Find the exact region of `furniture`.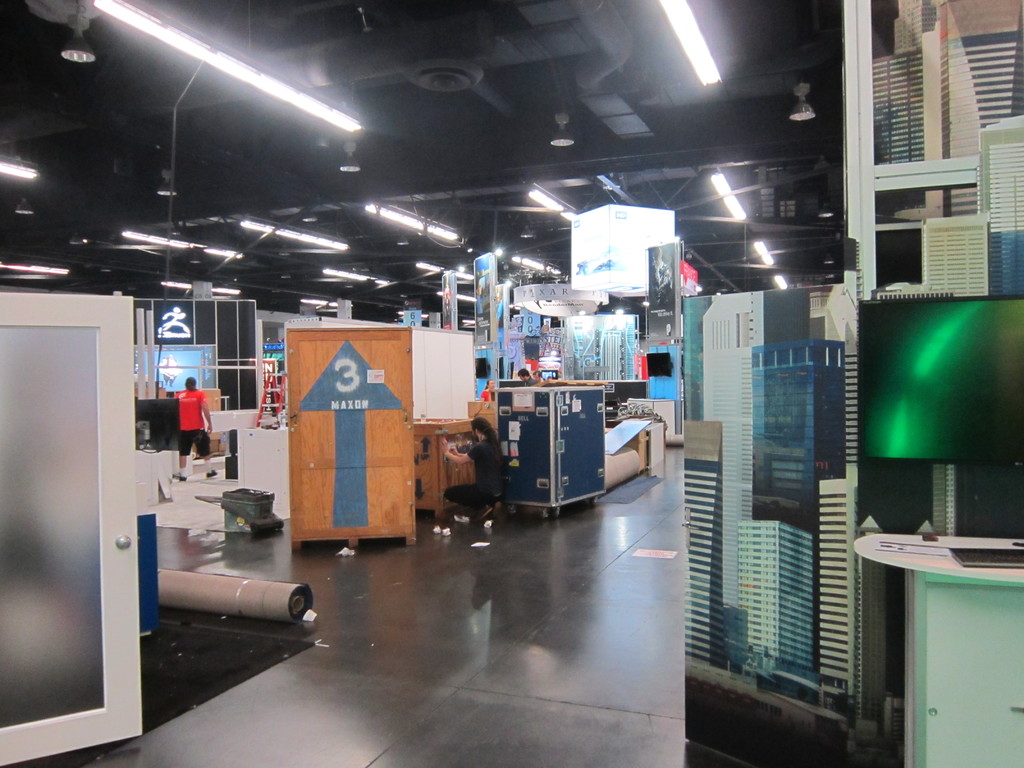
Exact region: bbox=[239, 426, 291, 519].
